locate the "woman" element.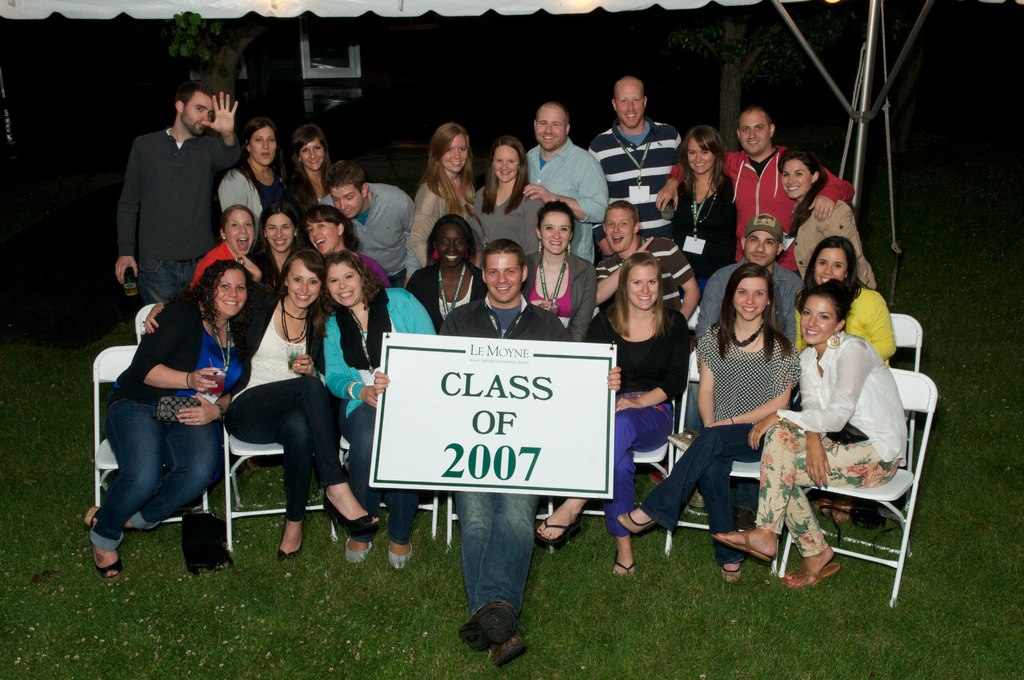
Element bbox: detection(463, 133, 559, 287).
